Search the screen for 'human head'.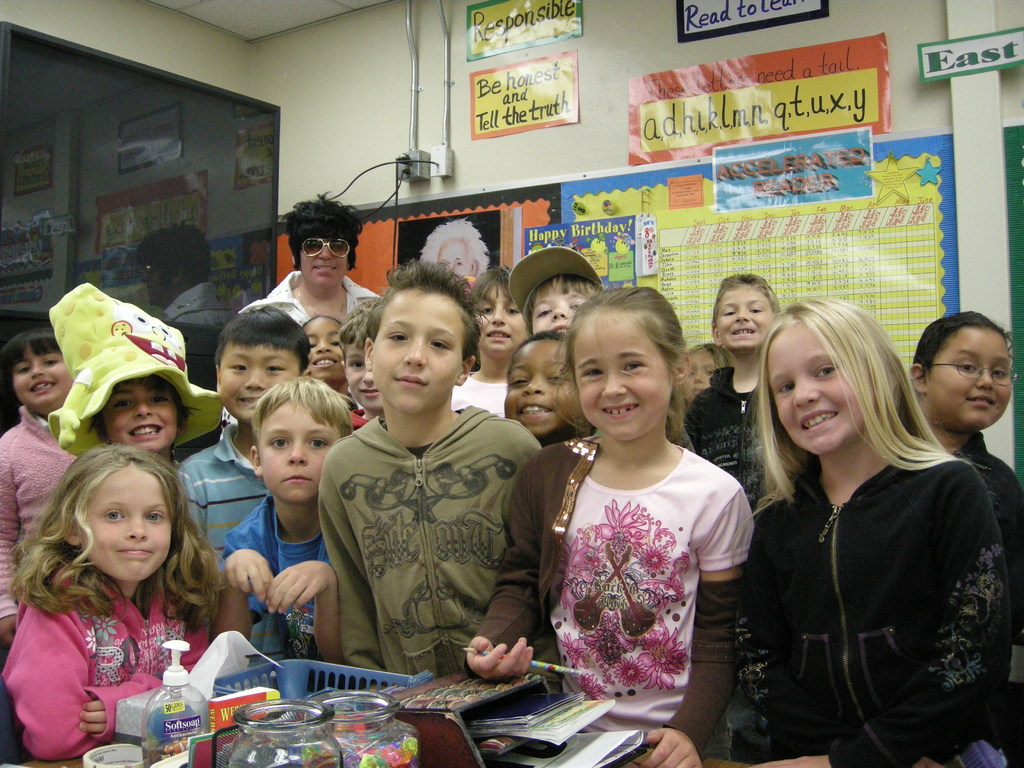
Found at {"left": 0, "top": 325, "right": 70, "bottom": 408}.
